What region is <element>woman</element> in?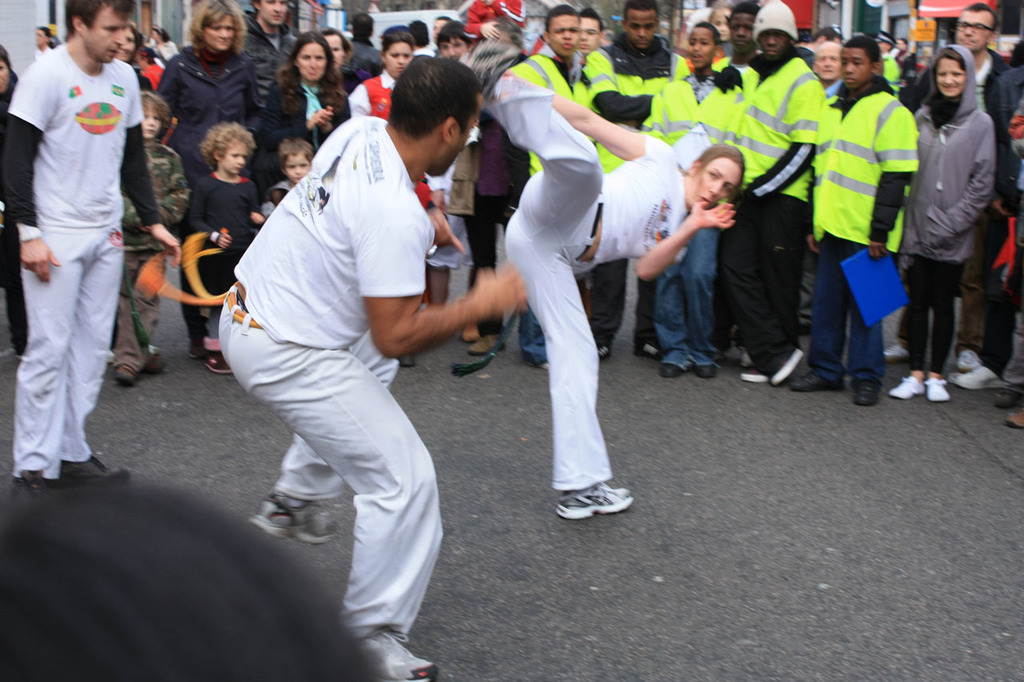
[x1=0, y1=49, x2=31, y2=354].
